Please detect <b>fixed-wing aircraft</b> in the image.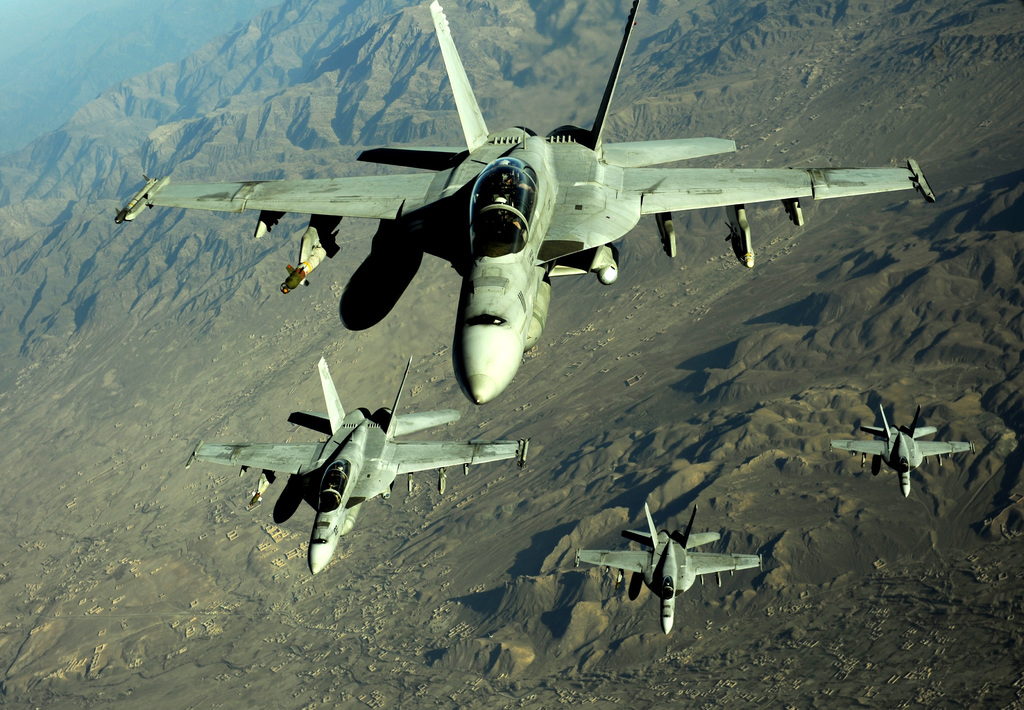
BBox(116, 0, 937, 403).
